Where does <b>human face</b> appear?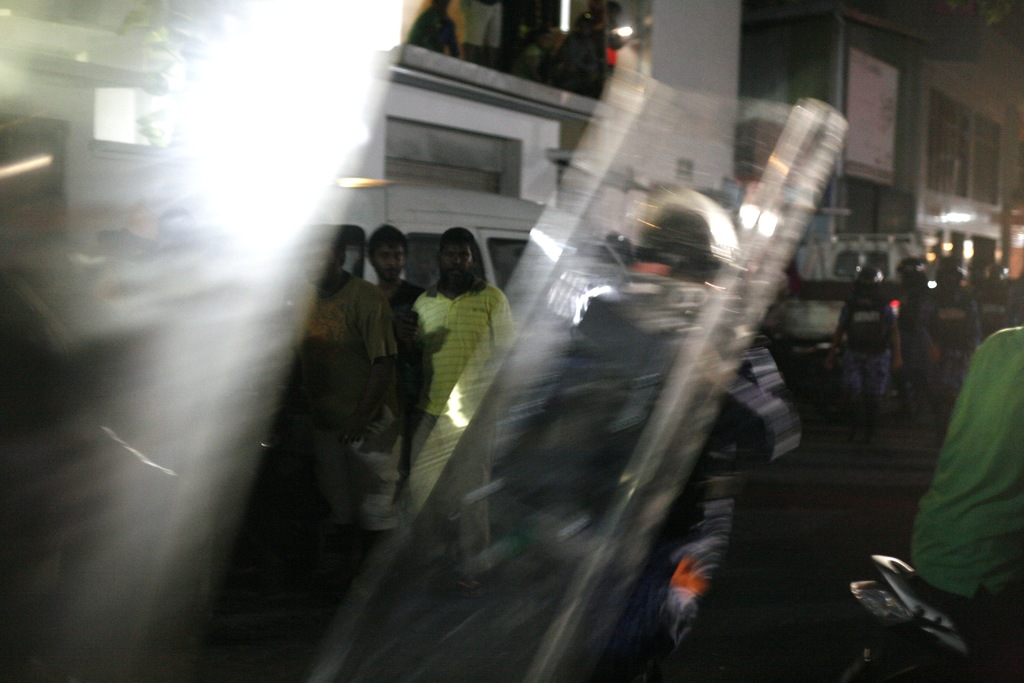
Appears at left=376, top=245, right=402, bottom=281.
